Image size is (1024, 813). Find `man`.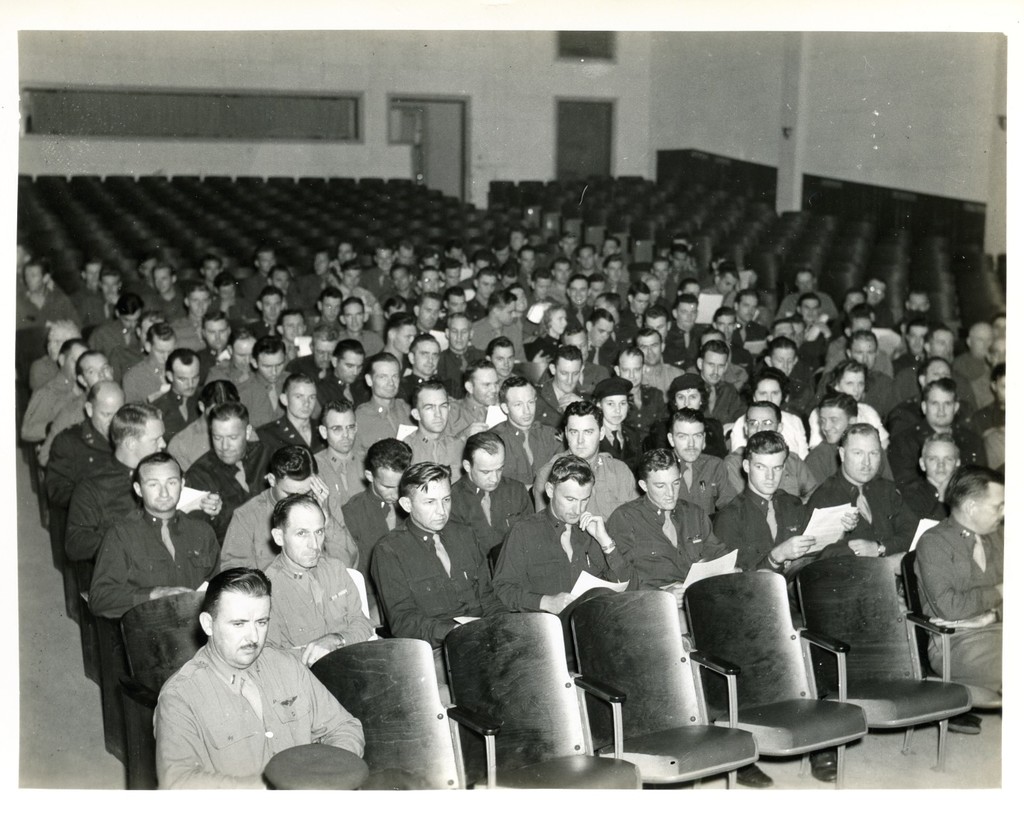
box(650, 257, 680, 292).
